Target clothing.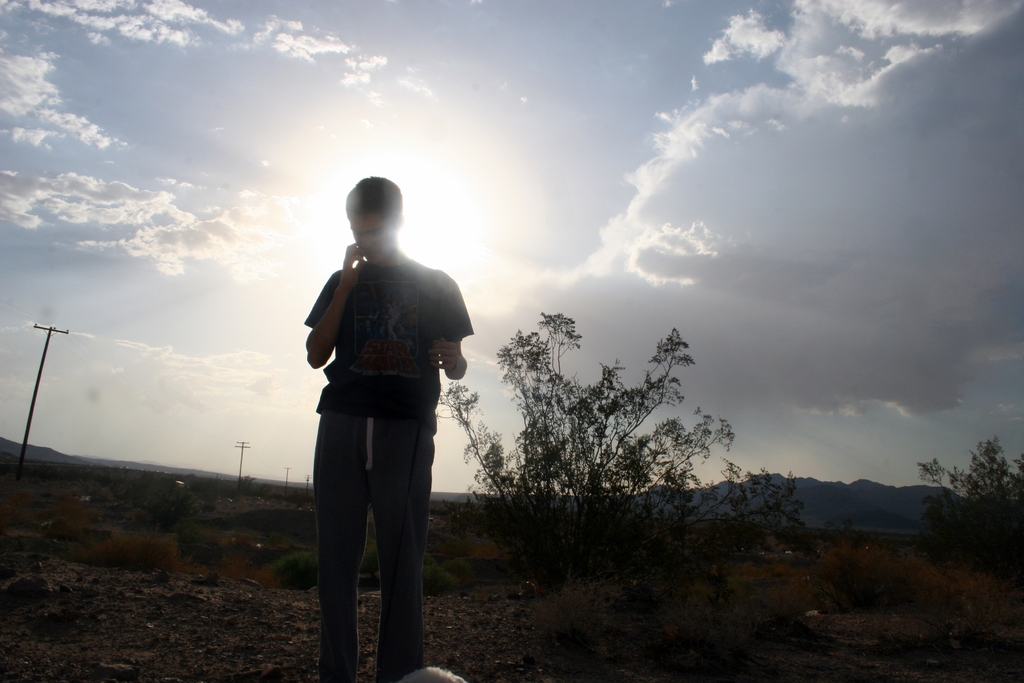
Target region: locate(305, 251, 473, 682).
